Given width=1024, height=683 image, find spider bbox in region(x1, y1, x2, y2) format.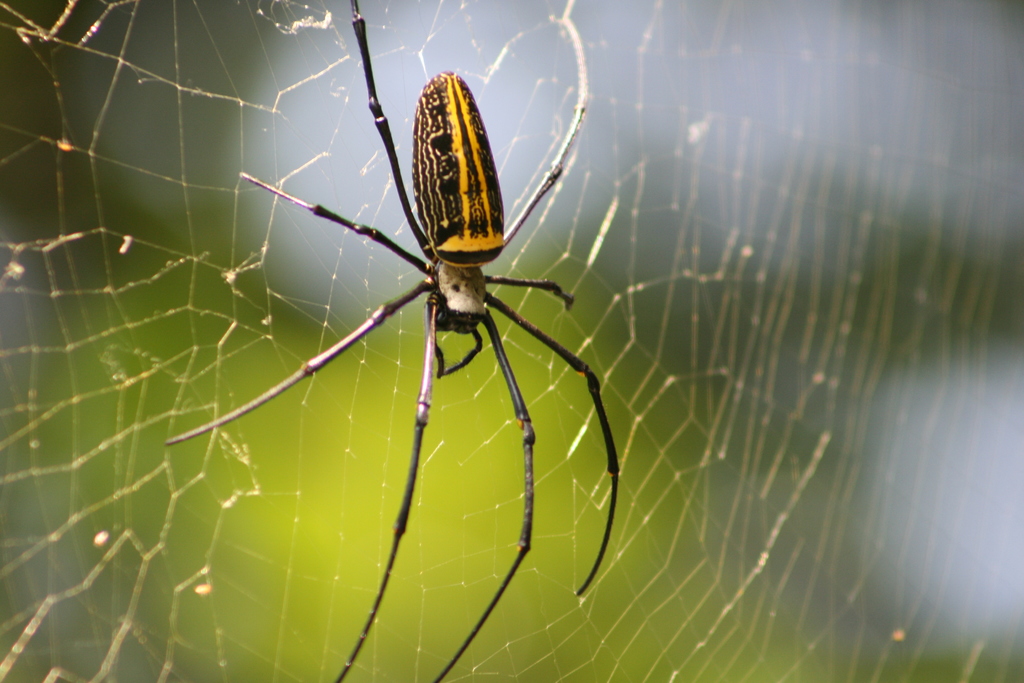
region(161, 0, 630, 682).
